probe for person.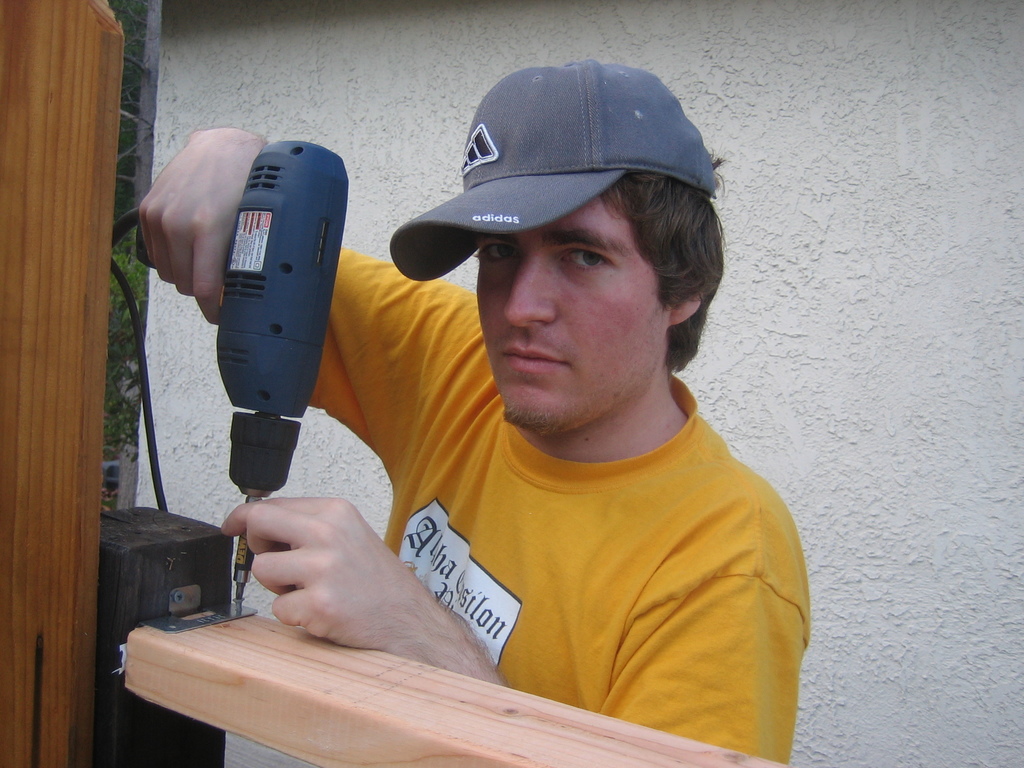
Probe result: detection(136, 57, 813, 766).
